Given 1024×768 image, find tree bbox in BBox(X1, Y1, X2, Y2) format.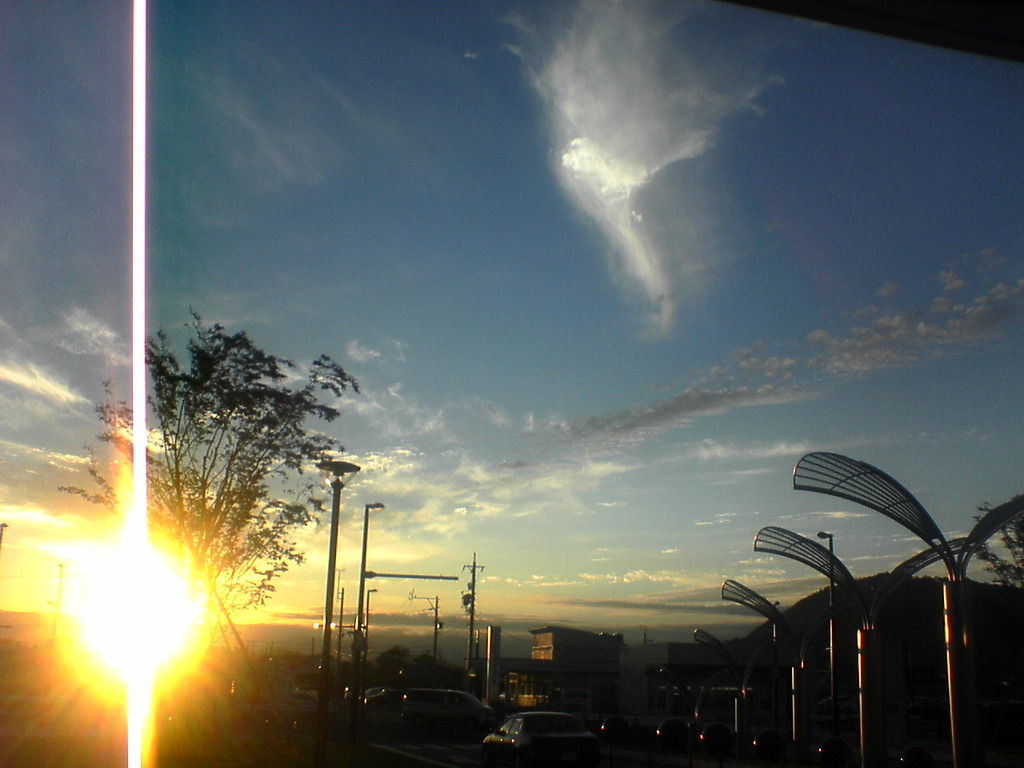
BBox(132, 287, 371, 661).
